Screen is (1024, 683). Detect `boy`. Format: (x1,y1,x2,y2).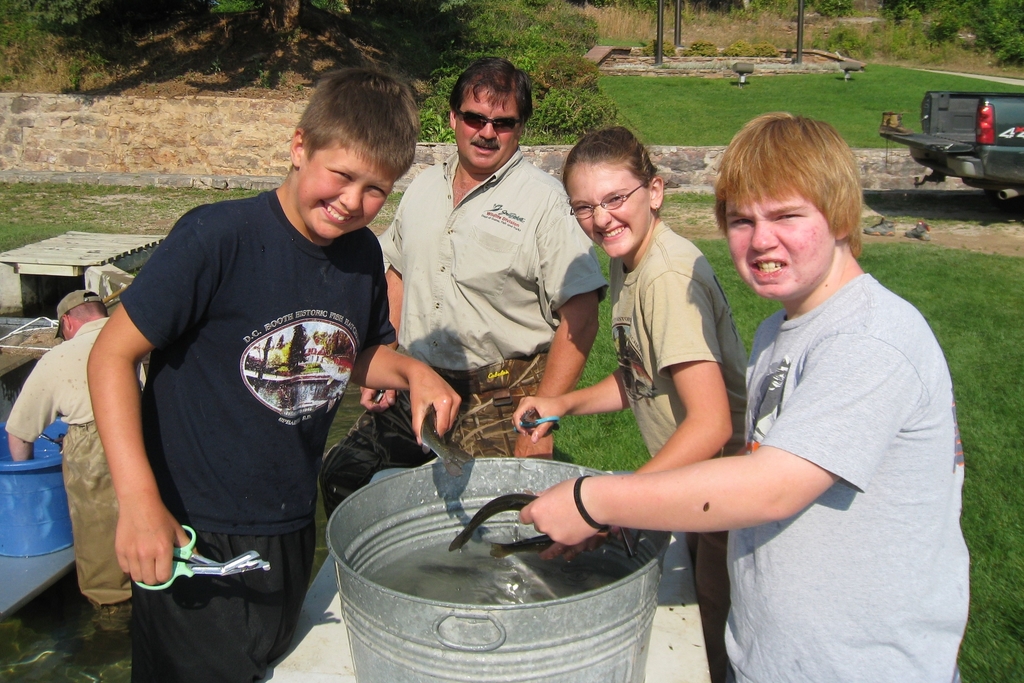
(88,61,465,682).
